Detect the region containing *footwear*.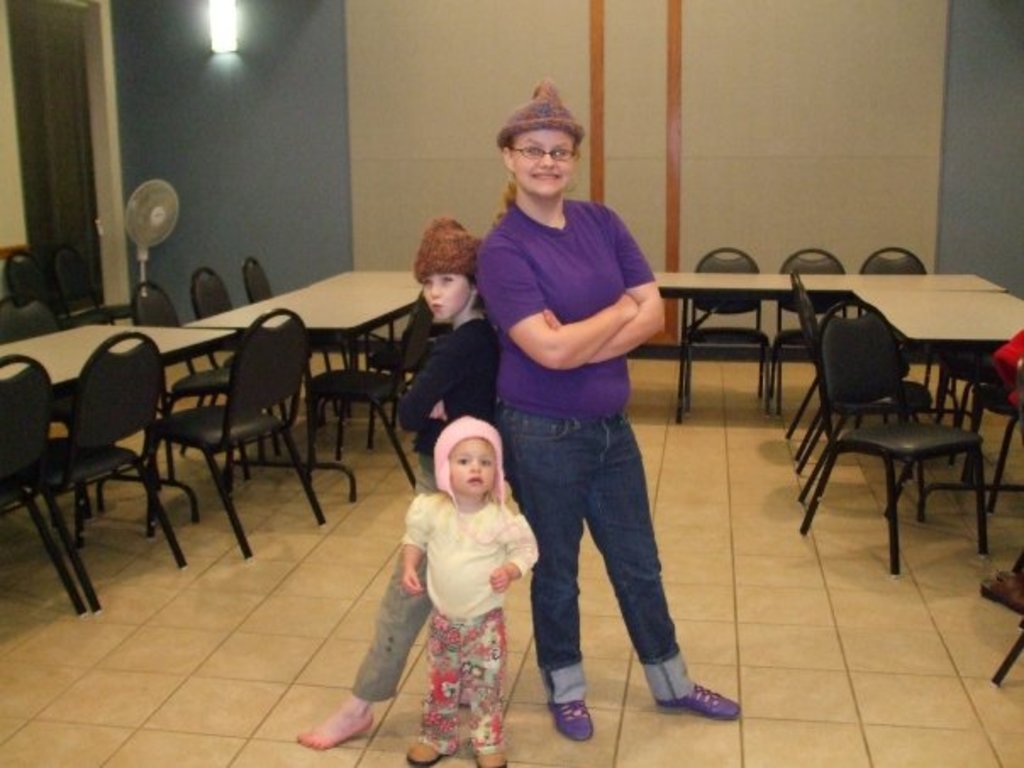
{"left": 473, "top": 749, "right": 510, "bottom": 766}.
